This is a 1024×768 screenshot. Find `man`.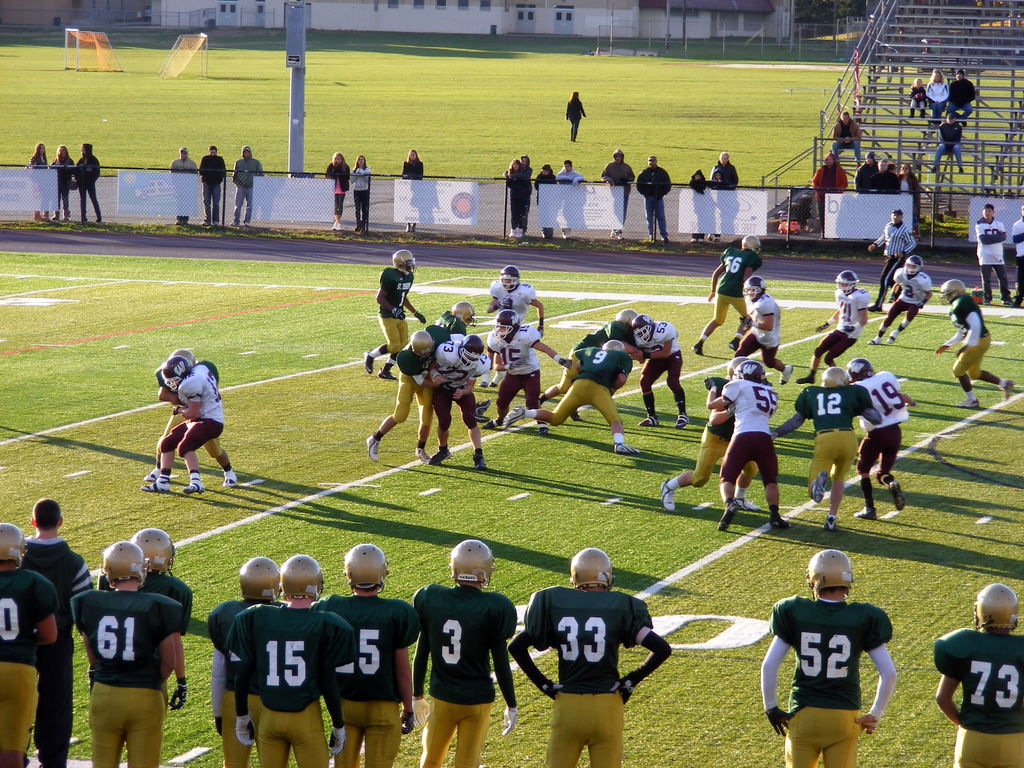
Bounding box: rect(166, 147, 200, 228).
